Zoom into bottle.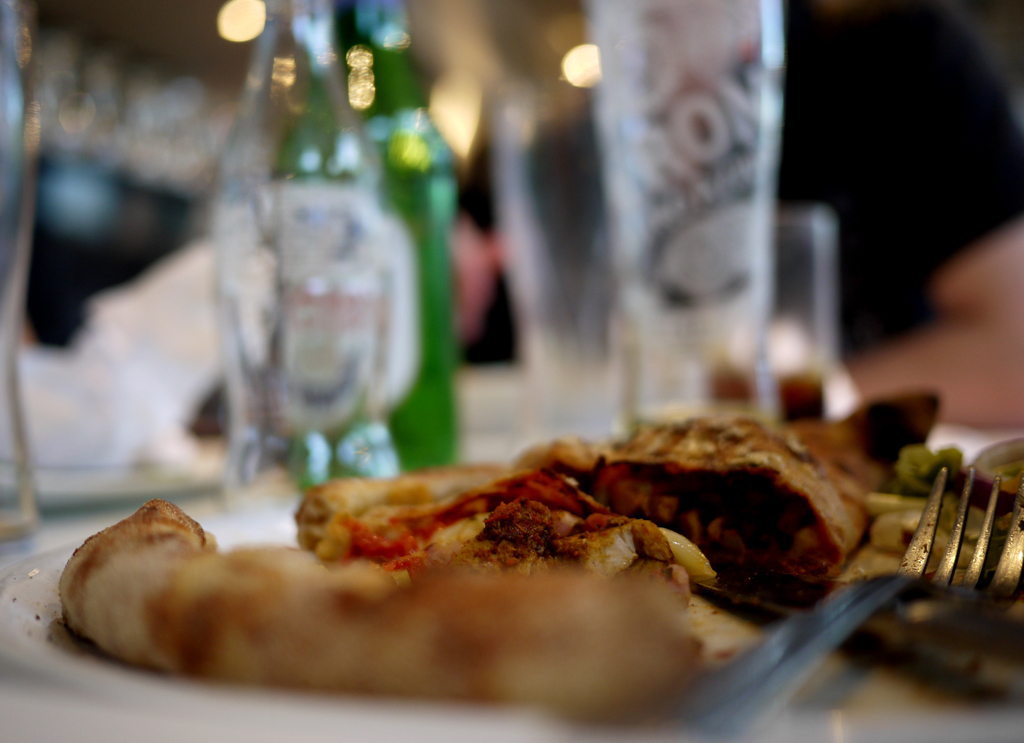
Zoom target: (x1=586, y1=0, x2=787, y2=439).
